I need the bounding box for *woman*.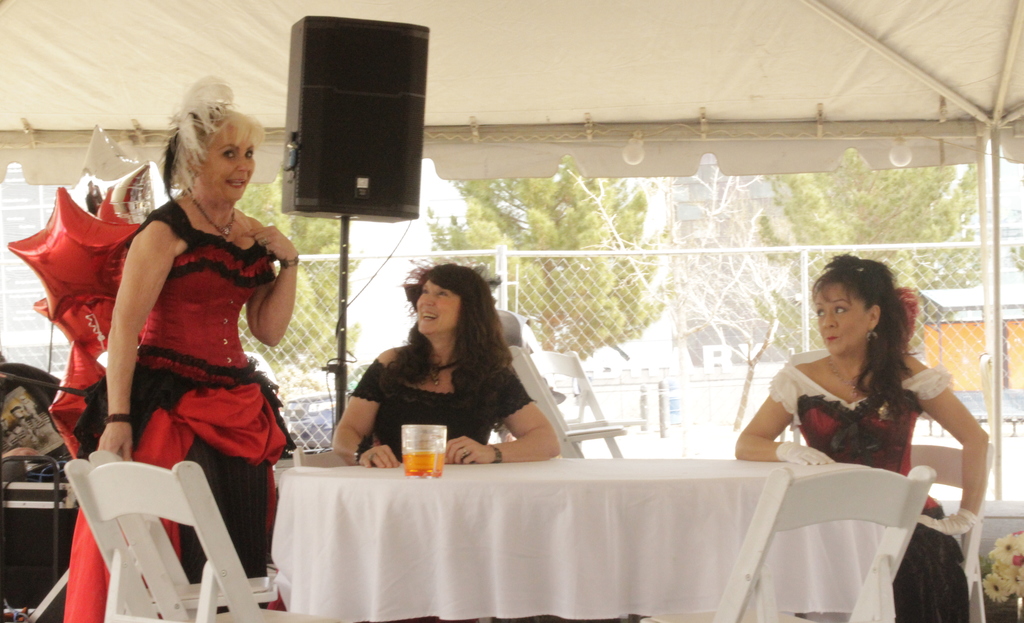
Here it is: x1=60, y1=72, x2=301, y2=622.
